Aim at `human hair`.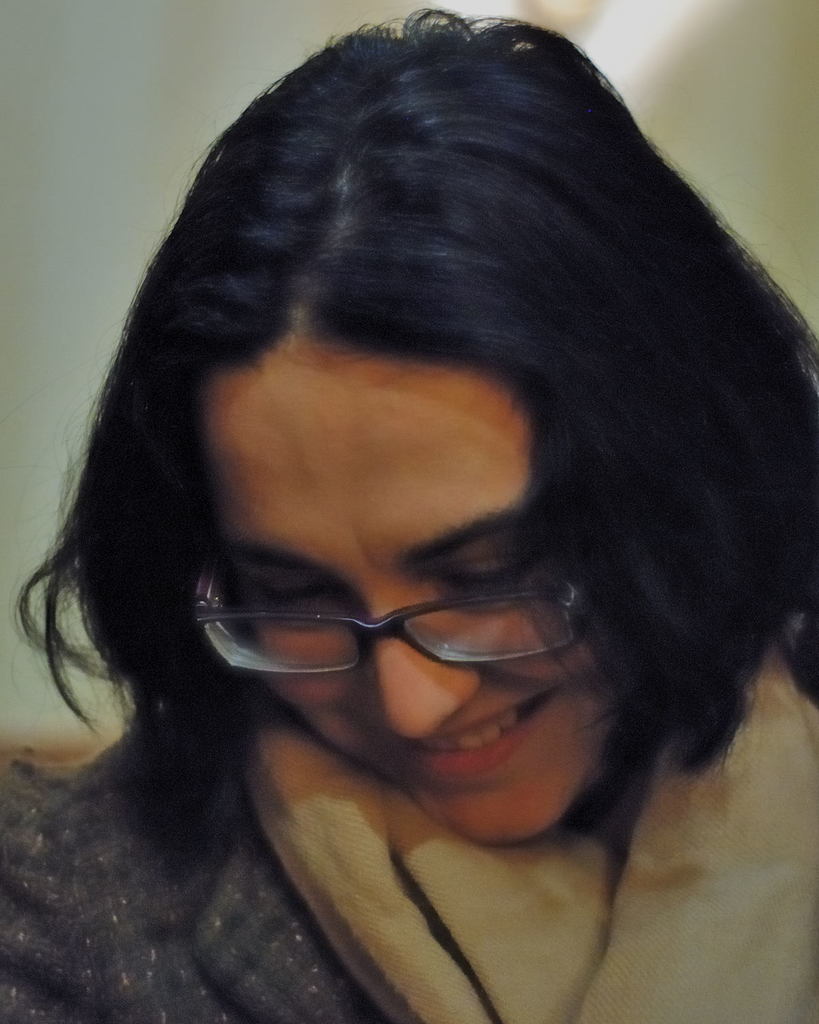
Aimed at <region>20, 0, 806, 888</region>.
